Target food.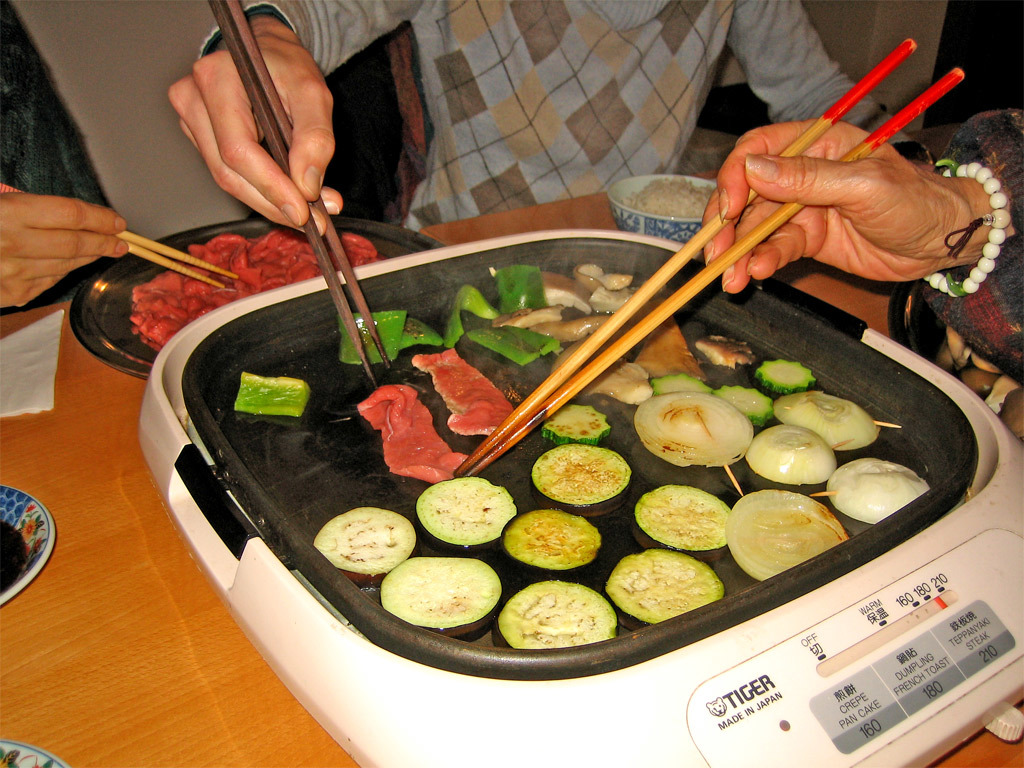
Target region: (546, 265, 595, 313).
